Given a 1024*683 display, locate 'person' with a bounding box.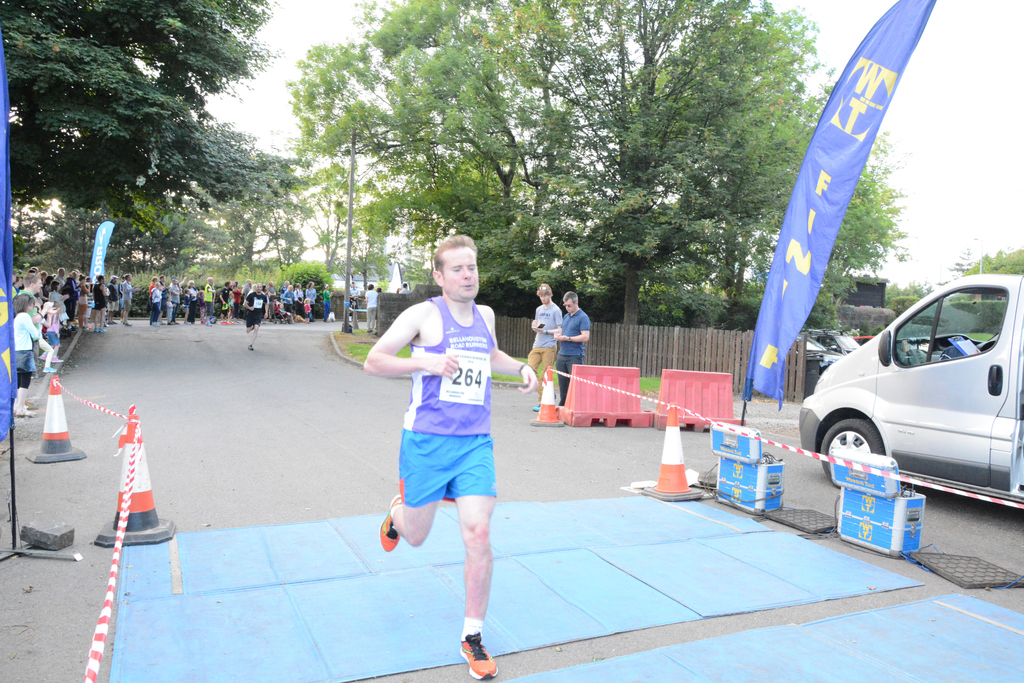
Located: 180 285 194 324.
